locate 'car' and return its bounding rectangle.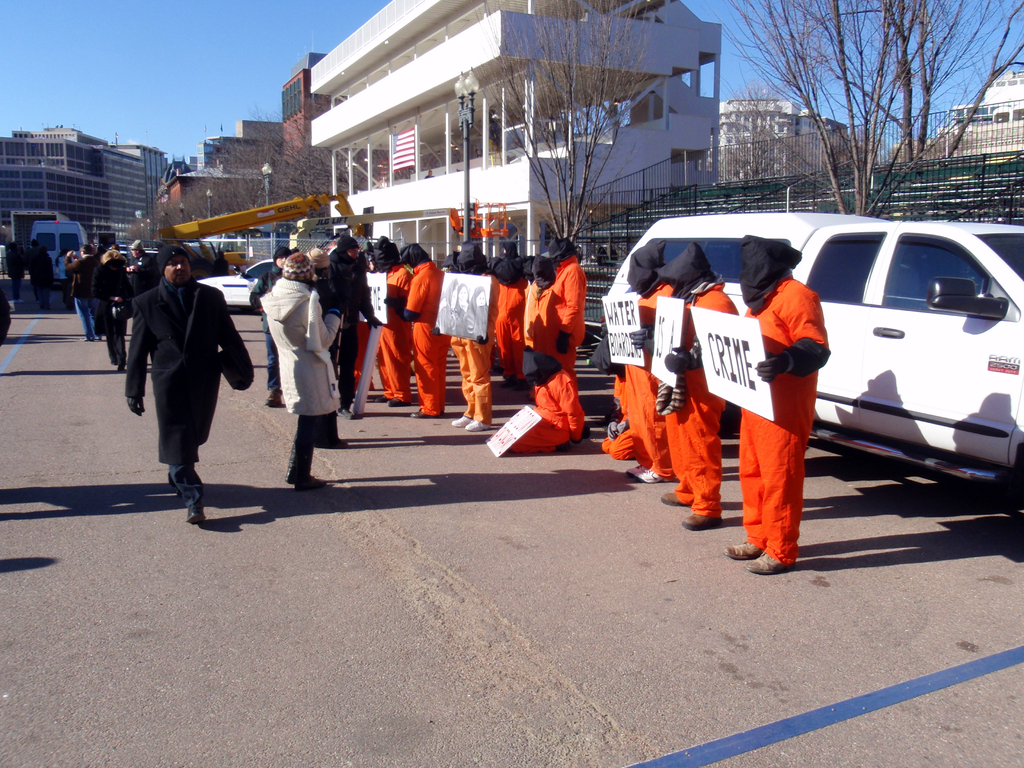
bbox(598, 211, 1023, 514).
